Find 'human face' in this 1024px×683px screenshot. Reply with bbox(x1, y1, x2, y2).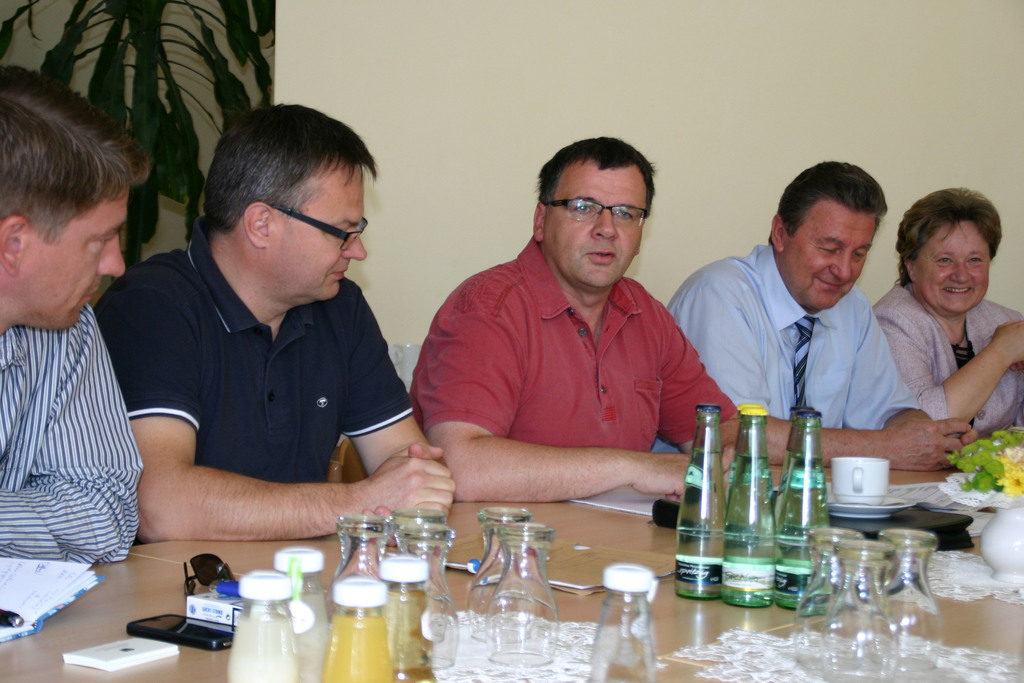
bbox(782, 192, 876, 311).
